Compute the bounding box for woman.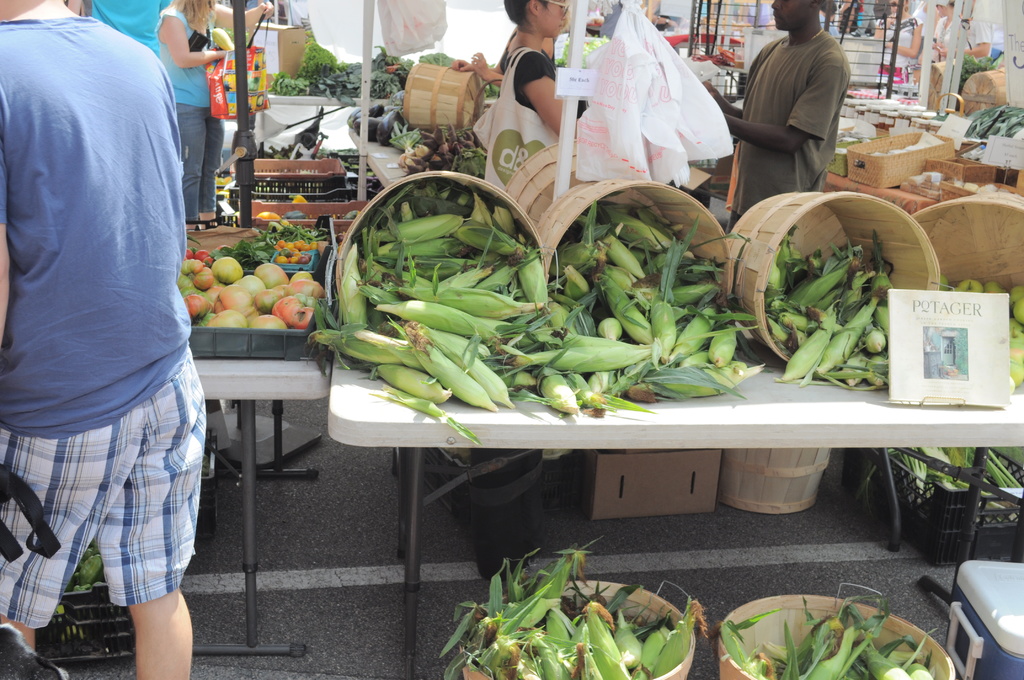
(151,0,277,229).
